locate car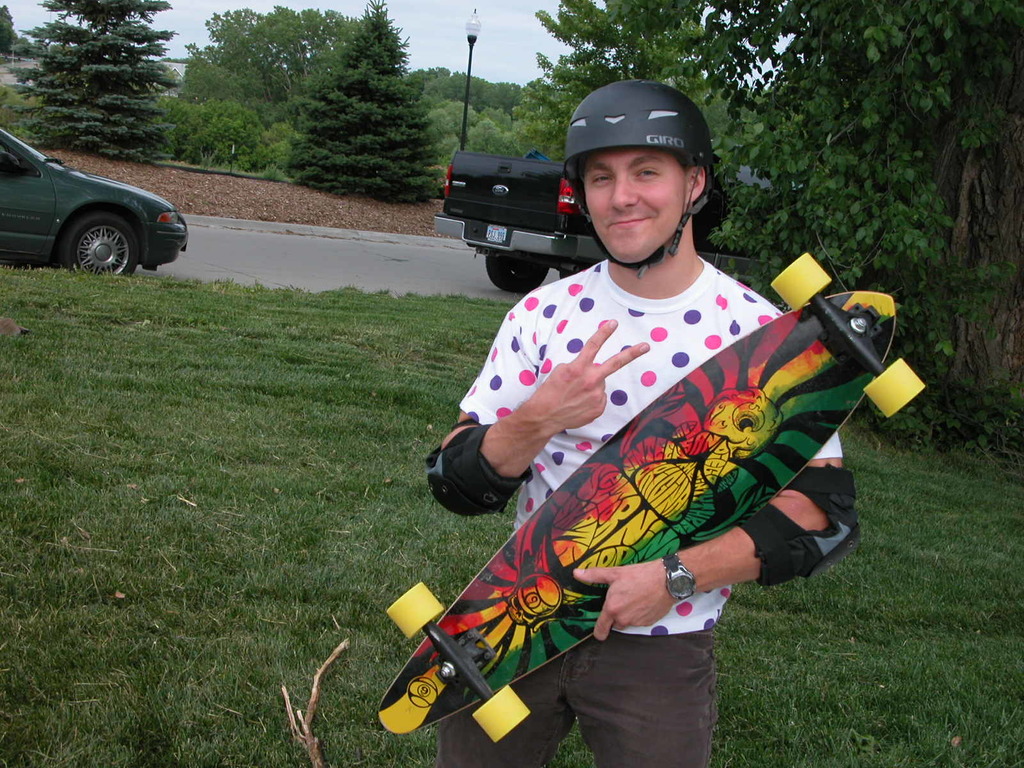
rect(433, 139, 804, 294)
